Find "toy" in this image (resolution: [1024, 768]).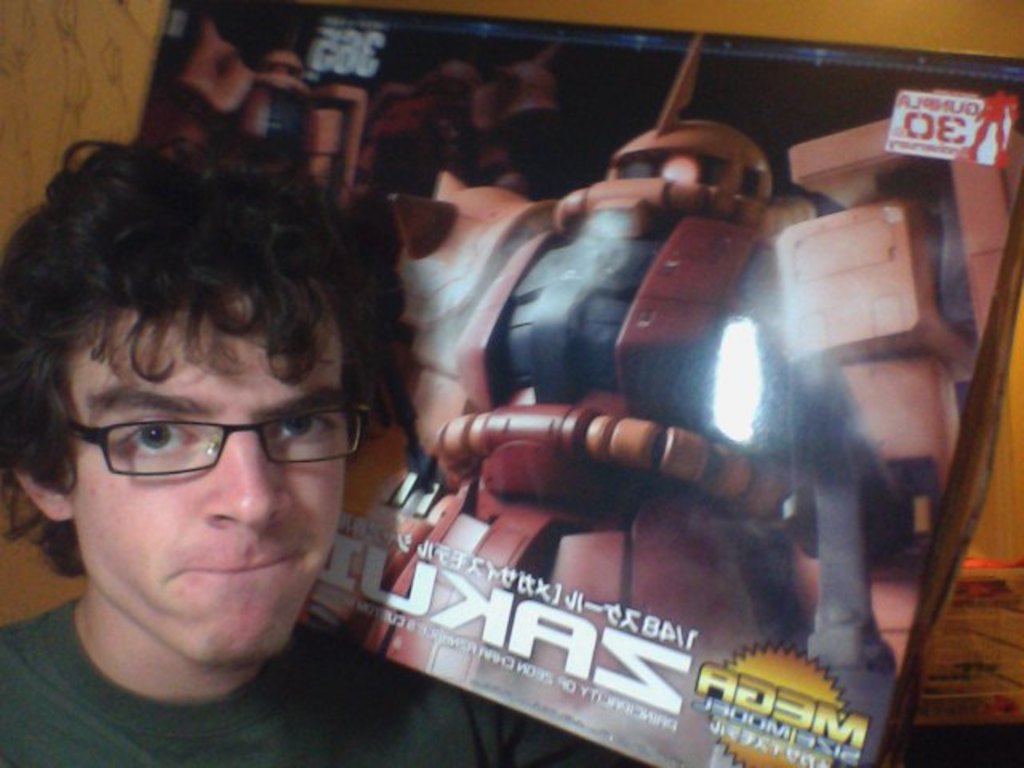
region(304, 29, 1022, 766).
